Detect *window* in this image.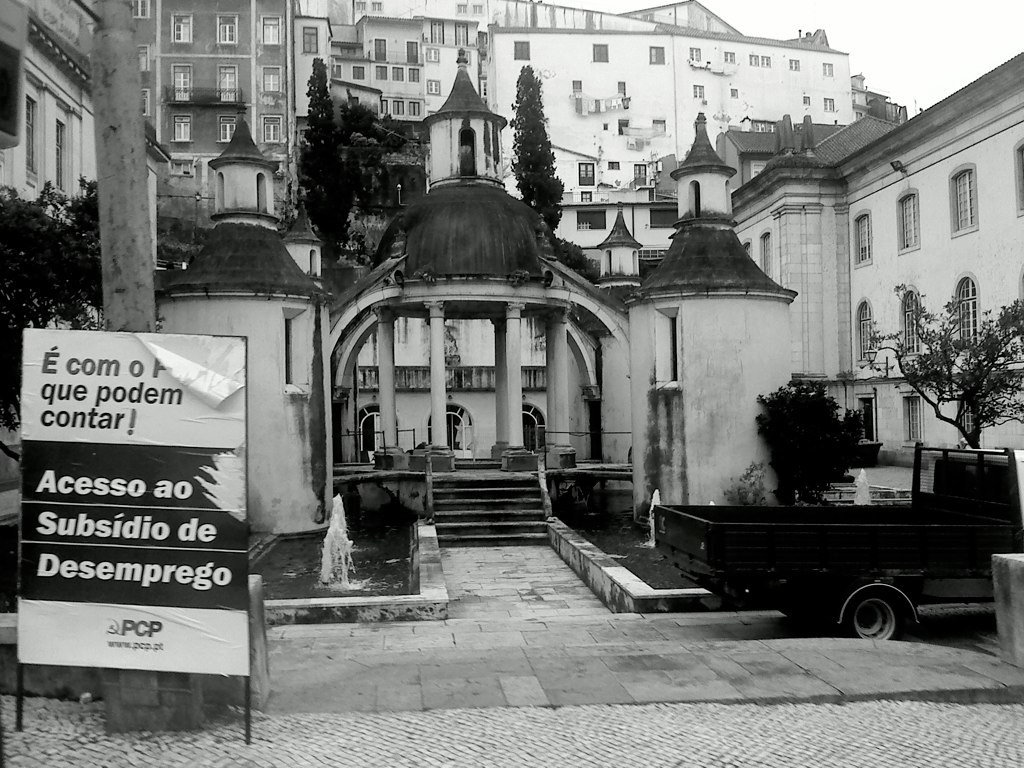
Detection: 648/210/678/226.
